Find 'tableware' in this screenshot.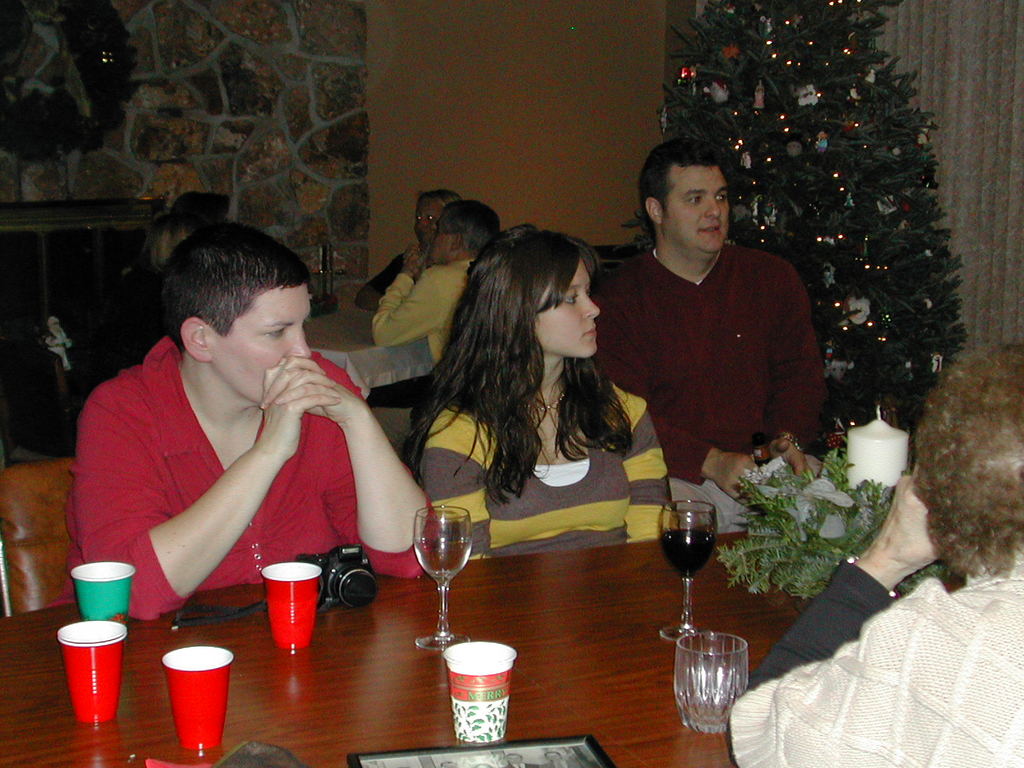
The bounding box for 'tableware' is 673/632/749/733.
